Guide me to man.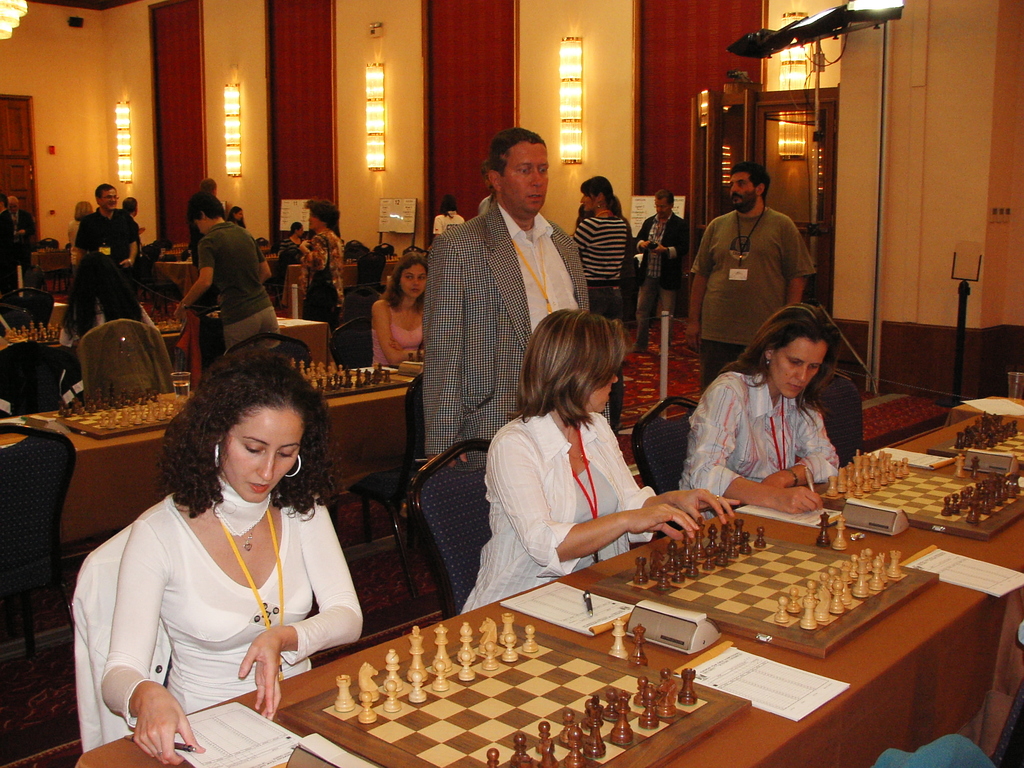
Guidance: 479:175:499:214.
